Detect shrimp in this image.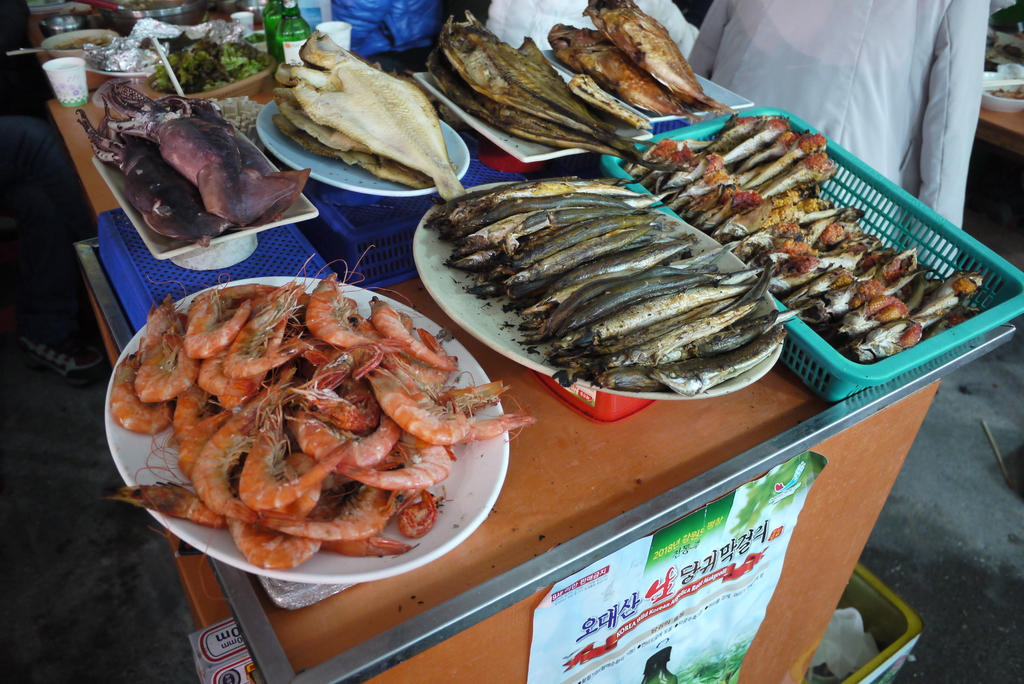
Detection: region(194, 419, 259, 525).
